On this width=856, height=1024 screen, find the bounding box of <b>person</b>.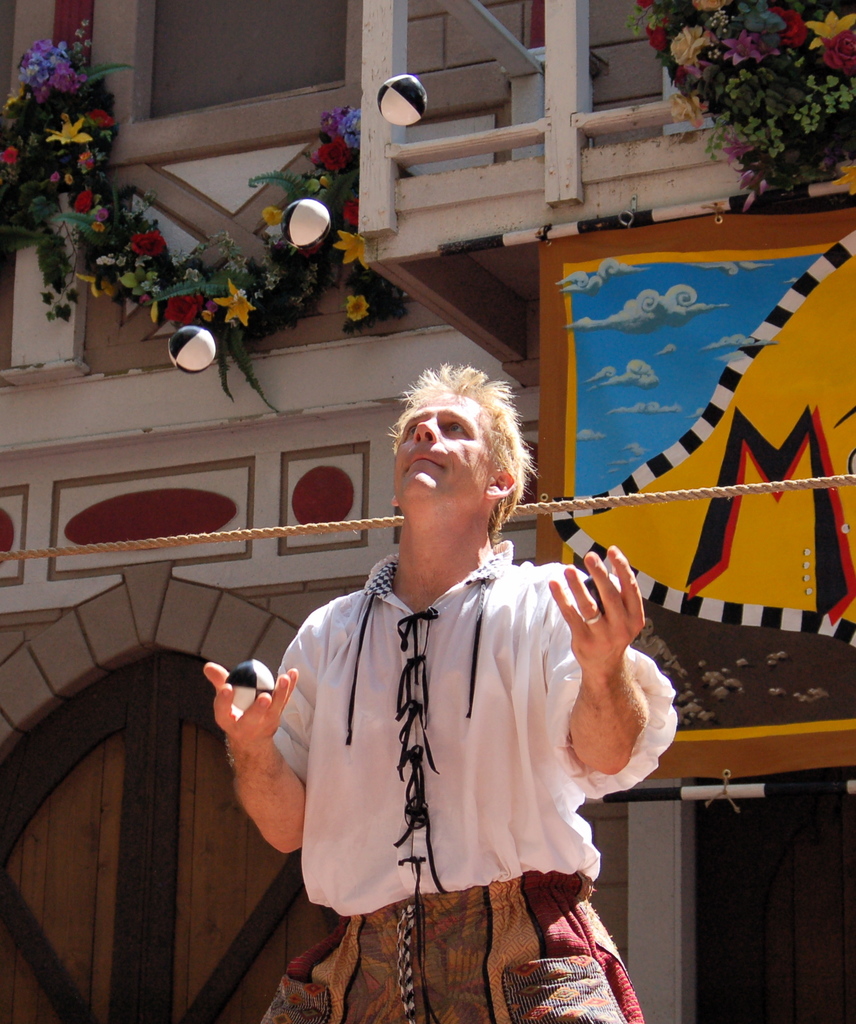
Bounding box: [240,360,669,1000].
